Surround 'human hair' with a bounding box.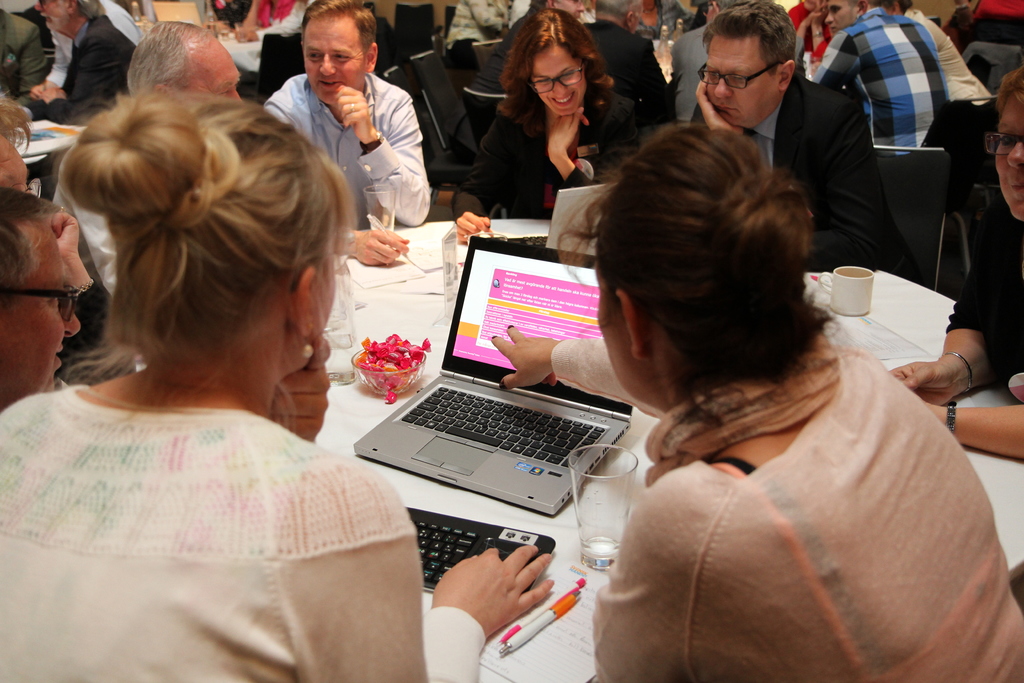
(left=0, top=182, right=65, bottom=306).
